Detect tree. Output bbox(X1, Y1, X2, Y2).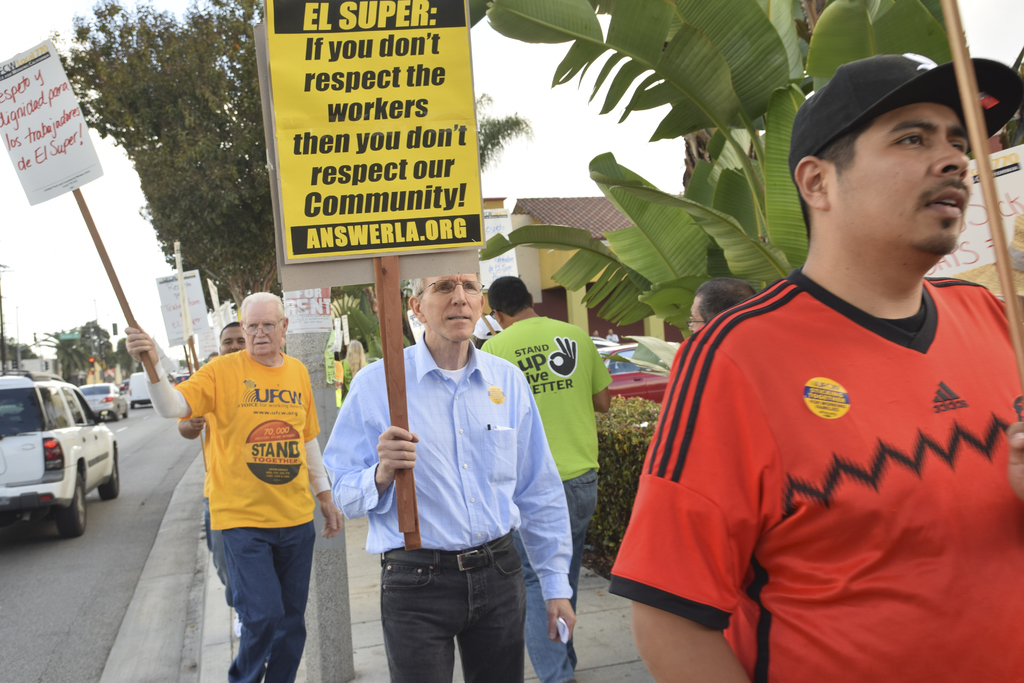
bbox(0, 344, 34, 357).
